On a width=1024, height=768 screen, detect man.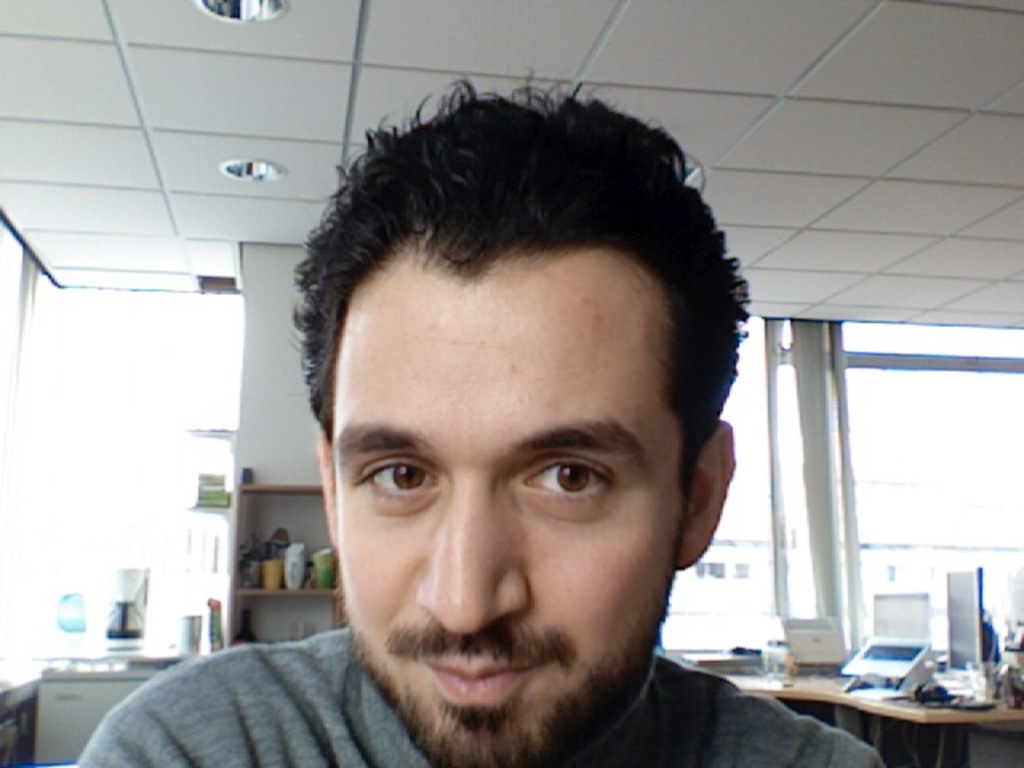
(56,69,906,766).
